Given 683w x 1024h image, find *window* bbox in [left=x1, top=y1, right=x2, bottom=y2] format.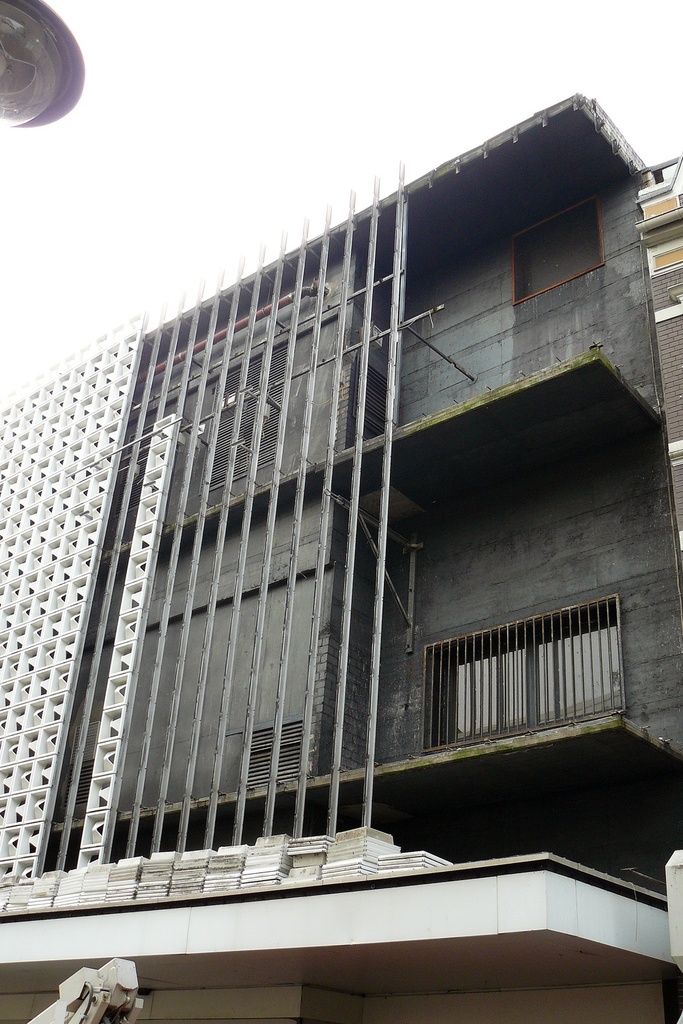
[left=513, top=196, right=597, bottom=308].
